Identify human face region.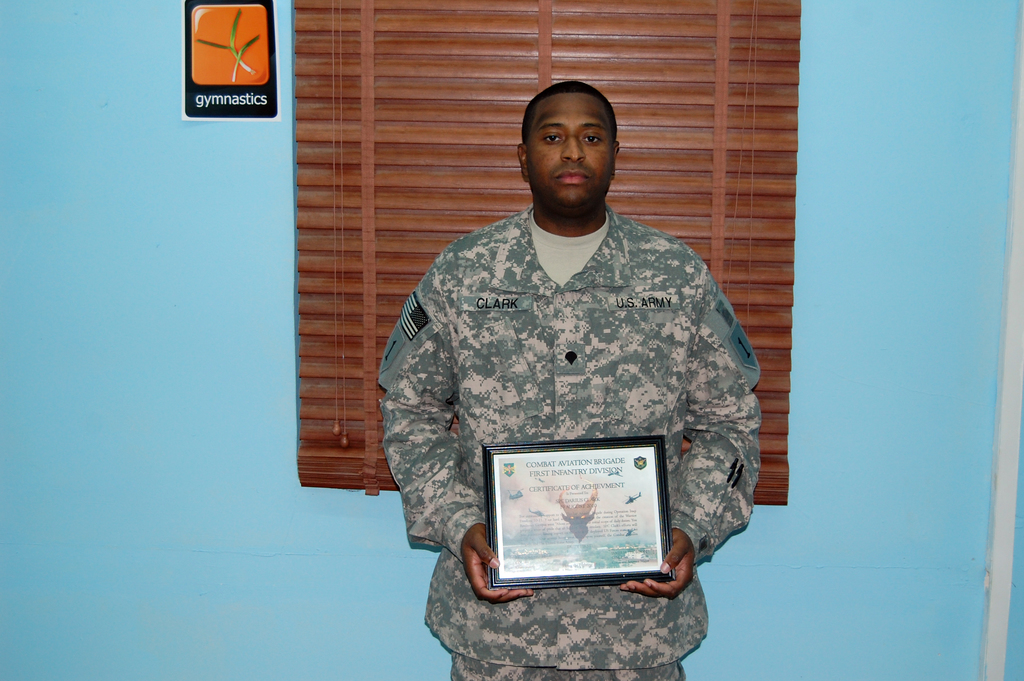
Region: [left=532, top=92, right=611, bottom=211].
